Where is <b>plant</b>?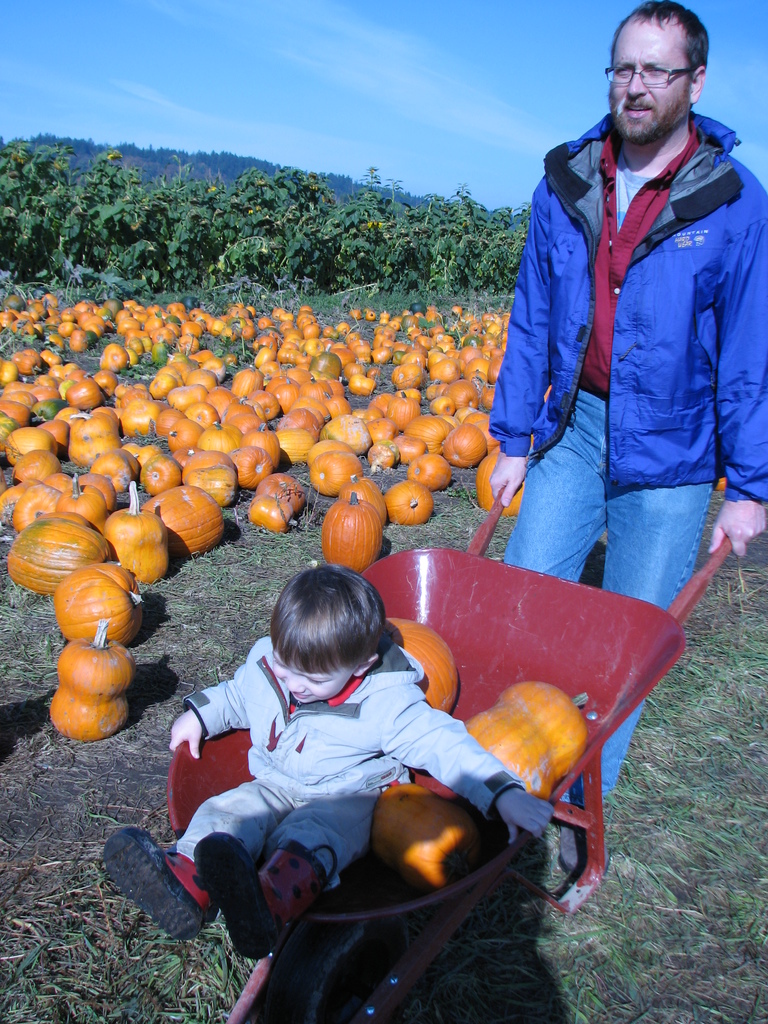
Rect(0, 144, 532, 304).
